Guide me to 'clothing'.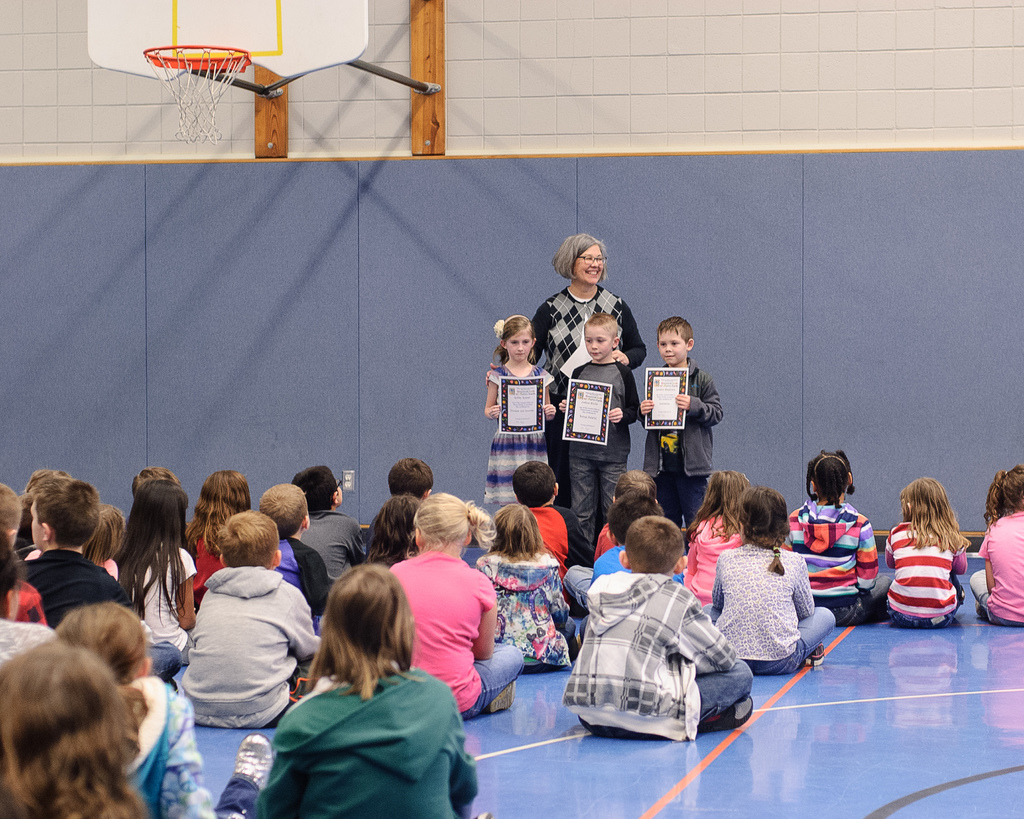
Guidance: <bbox>884, 520, 968, 627</bbox>.
